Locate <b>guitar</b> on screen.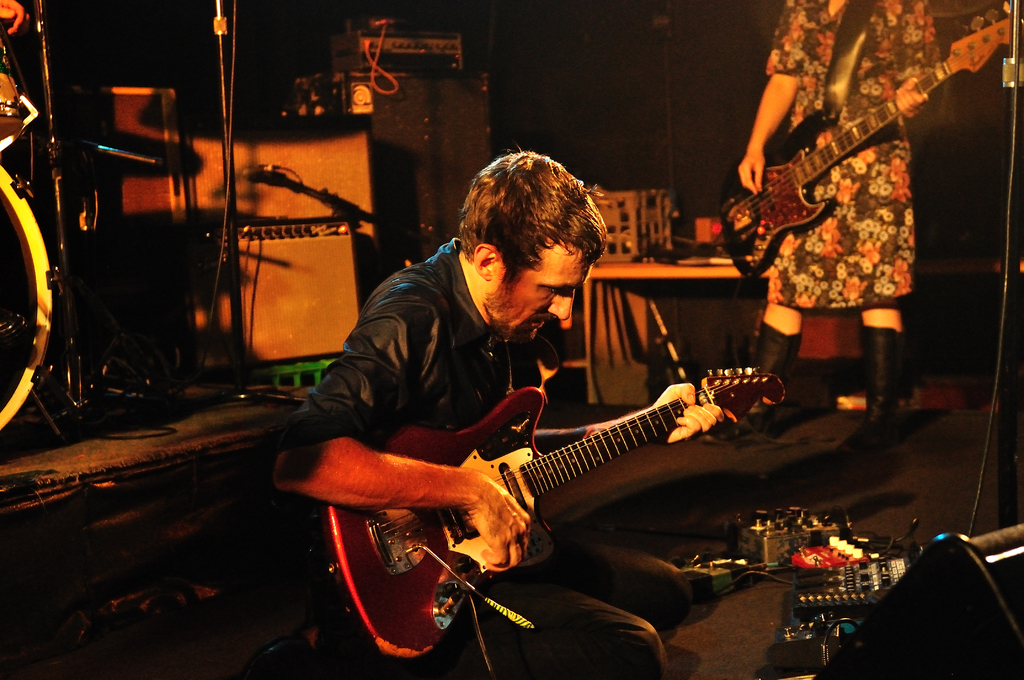
On screen at {"left": 716, "top": 0, "right": 1018, "bottom": 286}.
